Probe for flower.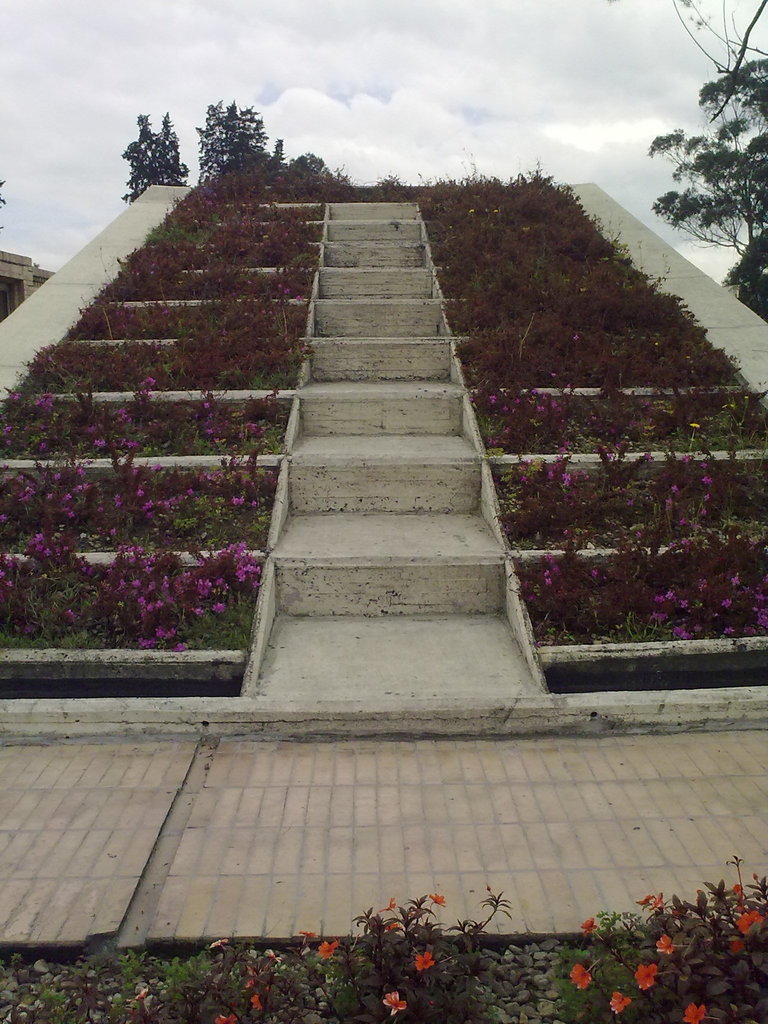
Probe result: box=[317, 941, 338, 964].
